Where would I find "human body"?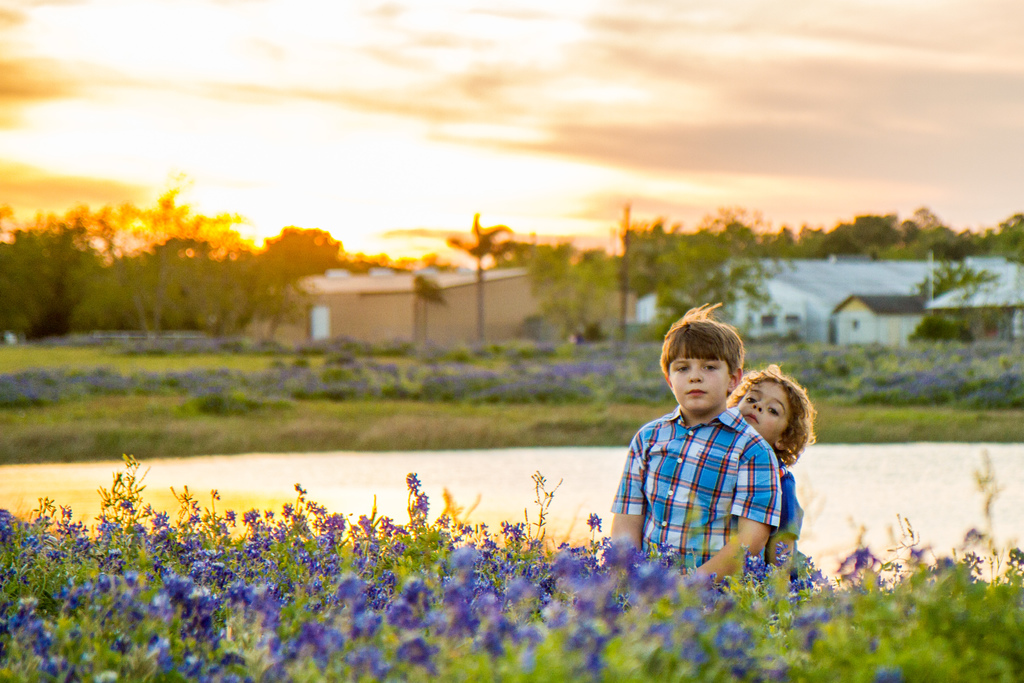
At bbox=[726, 363, 819, 588].
